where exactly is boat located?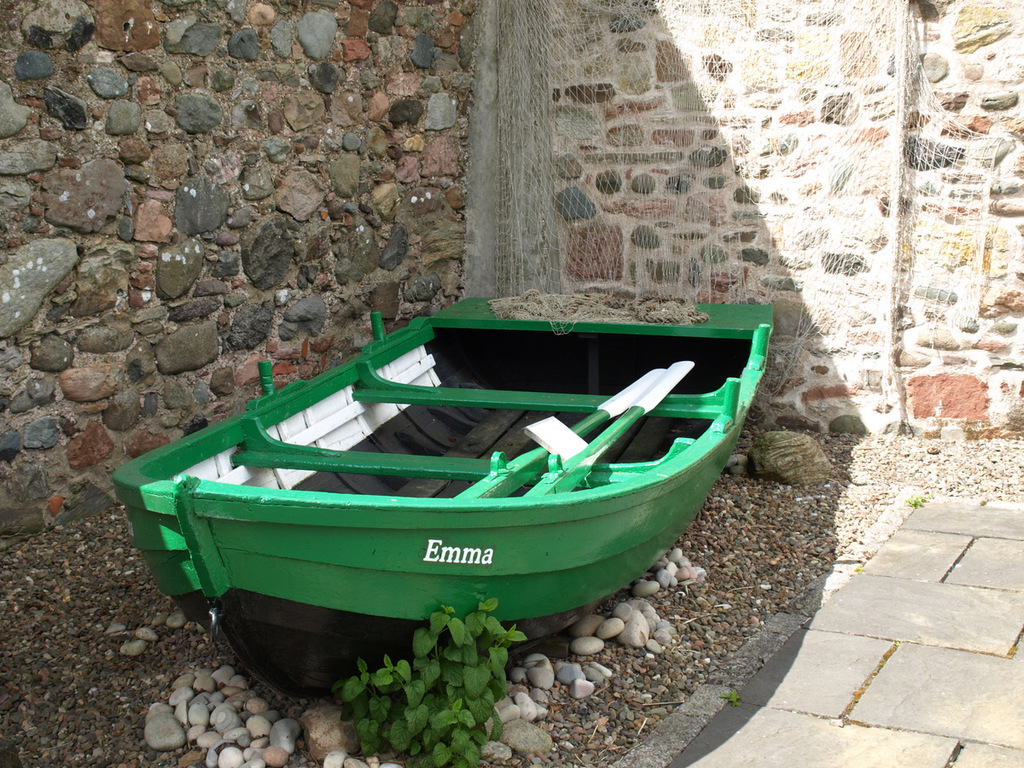
Its bounding box is (x1=159, y1=282, x2=732, y2=655).
